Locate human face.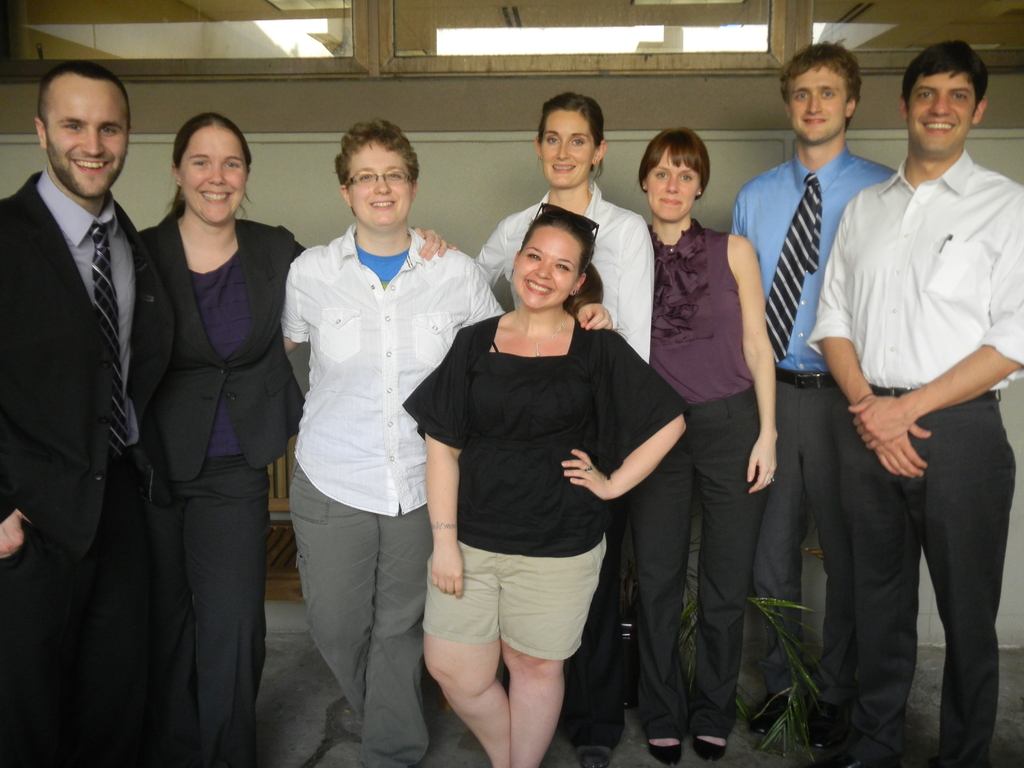
Bounding box: [545, 111, 588, 188].
